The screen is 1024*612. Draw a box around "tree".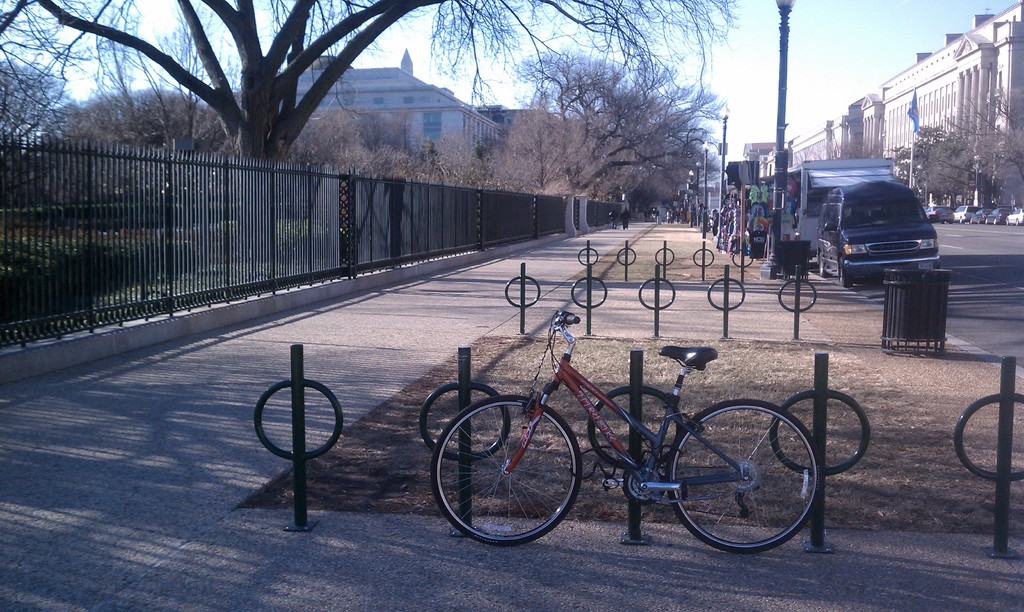
(x1=945, y1=75, x2=1023, y2=208).
